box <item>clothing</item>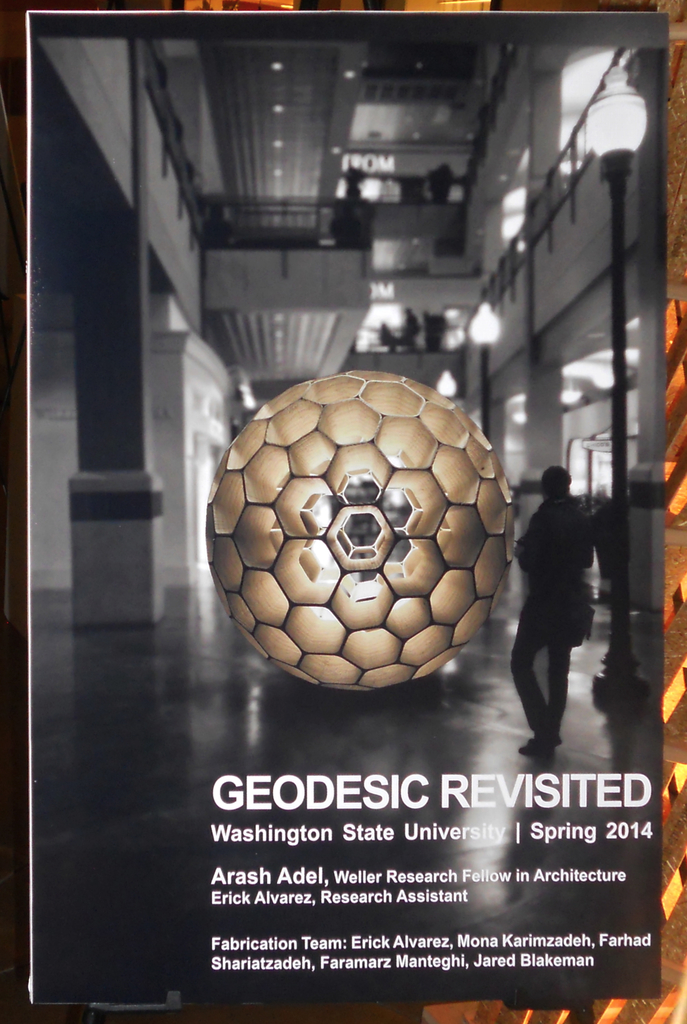
bbox=(512, 502, 594, 736)
